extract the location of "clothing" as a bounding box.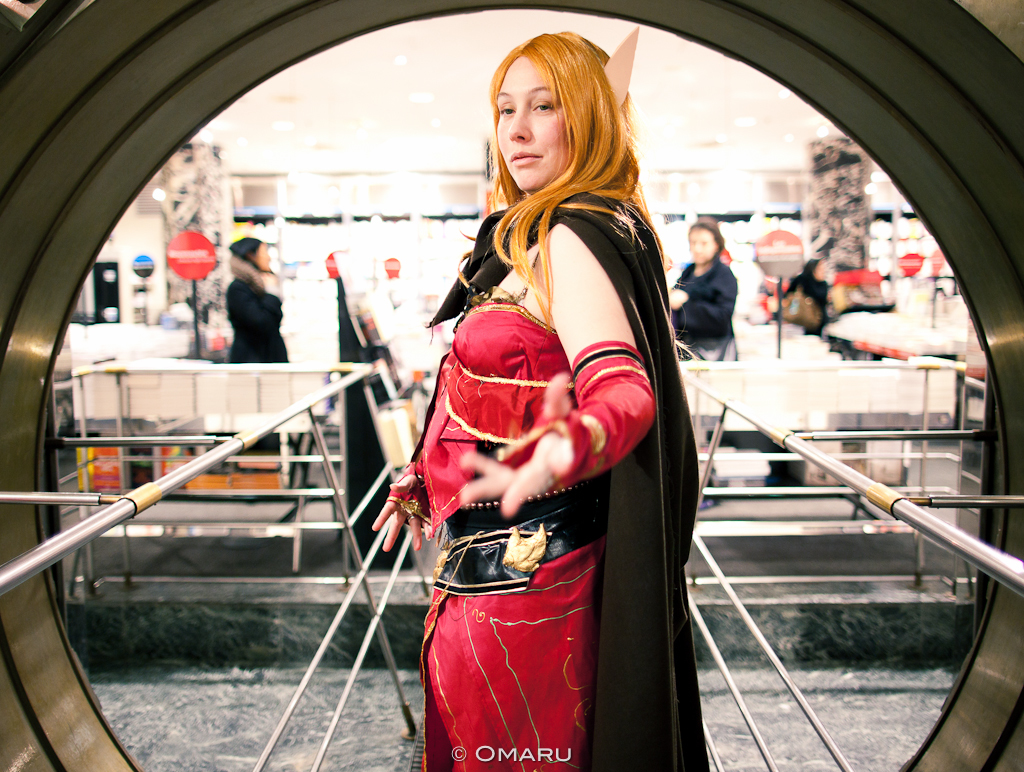
BBox(400, 141, 677, 753).
